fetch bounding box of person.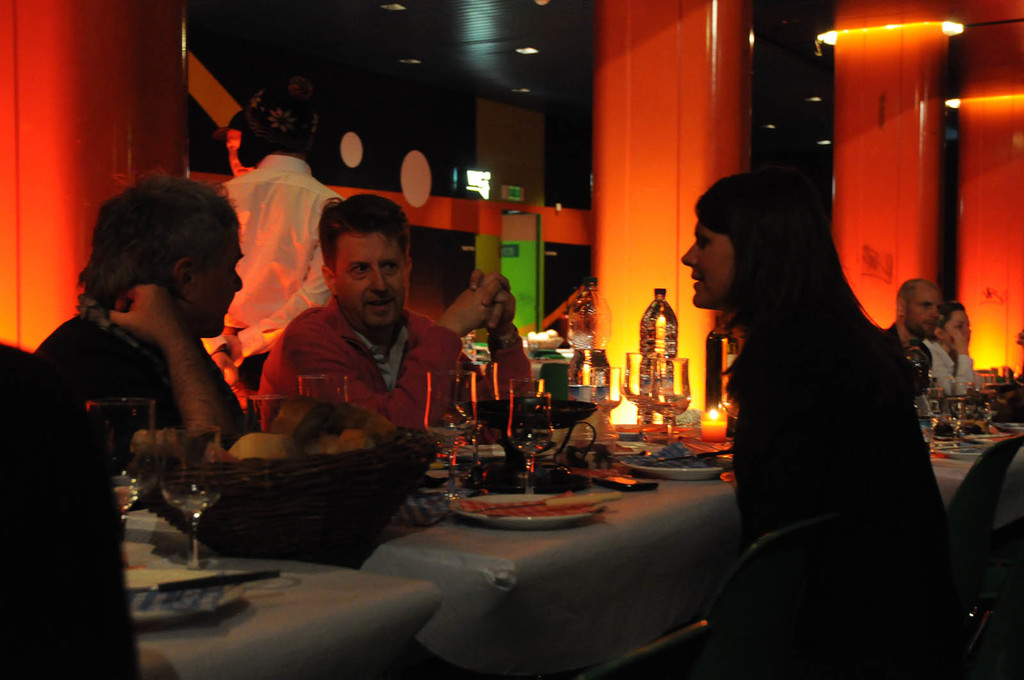
Bbox: bbox=(256, 190, 533, 429).
